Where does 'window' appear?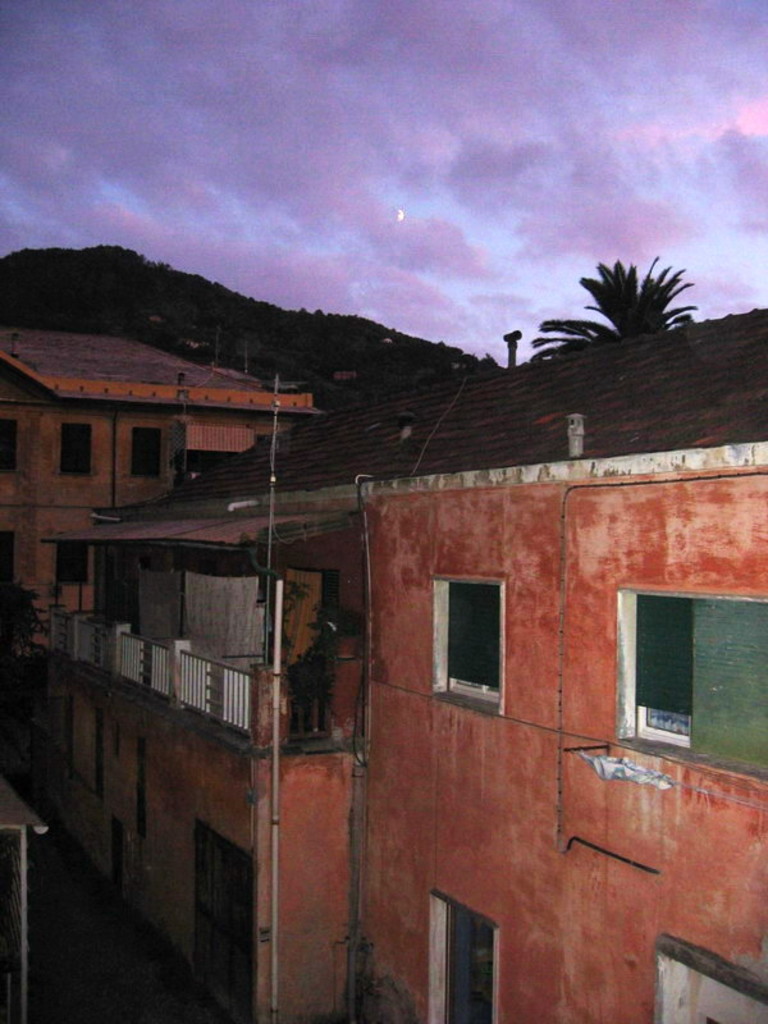
Appears at <region>625, 603, 763, 781</region>.
